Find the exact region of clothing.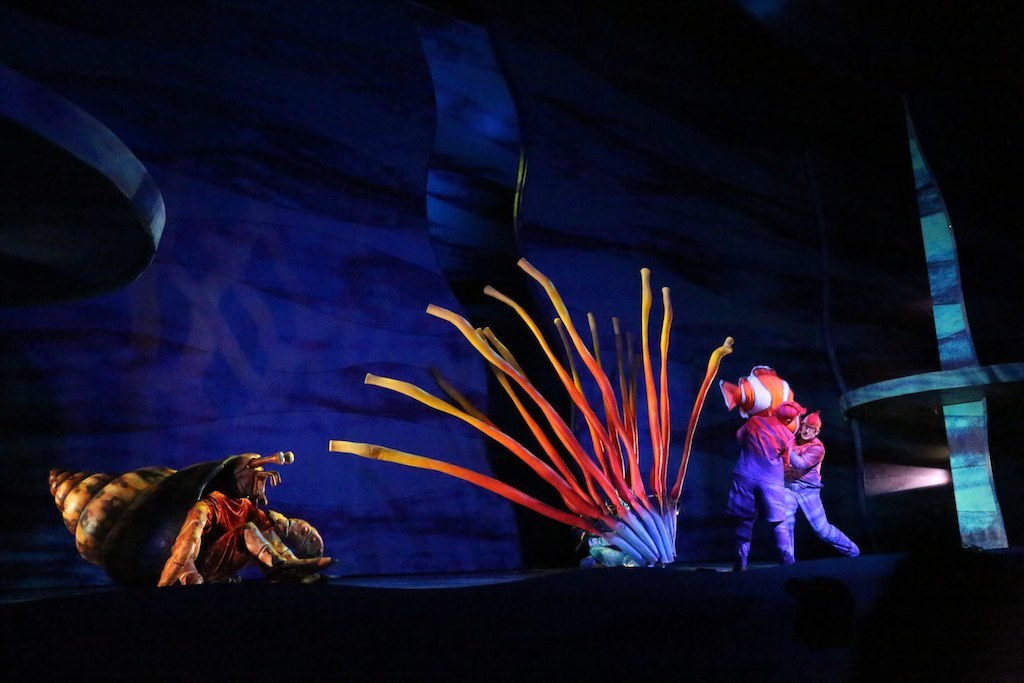
Exact region: pyautogui.locateOnScreen(781, 433, 859, 557).
